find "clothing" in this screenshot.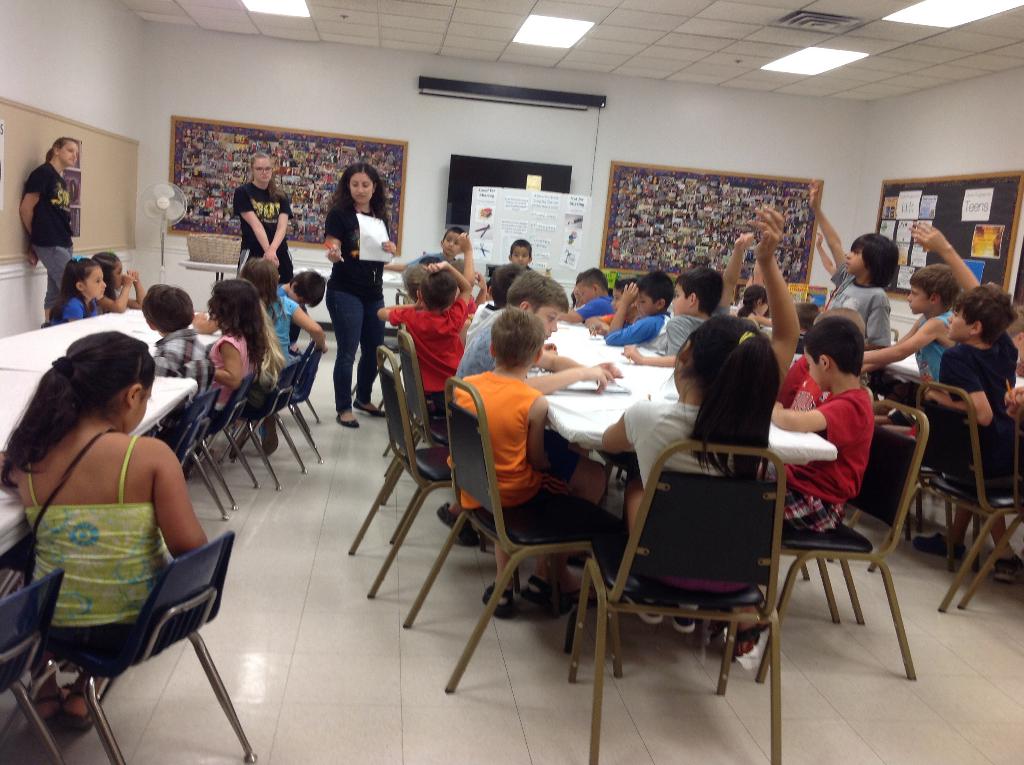
The bounding box for "clothing" is (x1=606, y1=311, x2=666, y2=347).
